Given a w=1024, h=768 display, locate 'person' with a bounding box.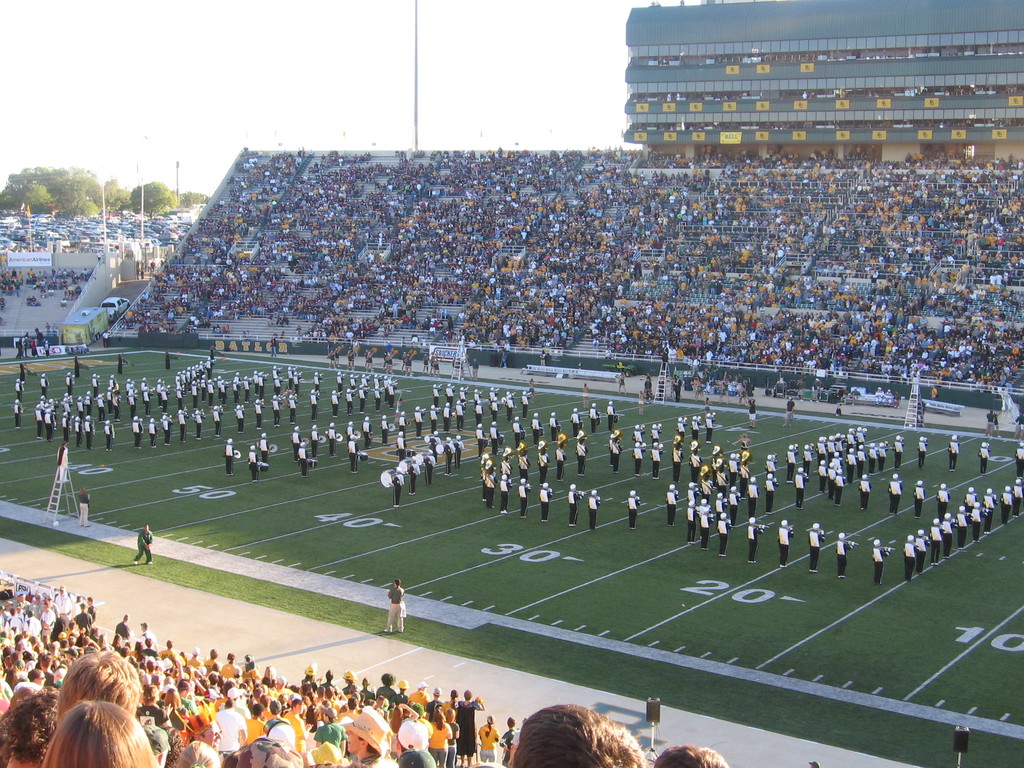
Located: (x1=664, y1=481, x2=676, y2=522).
